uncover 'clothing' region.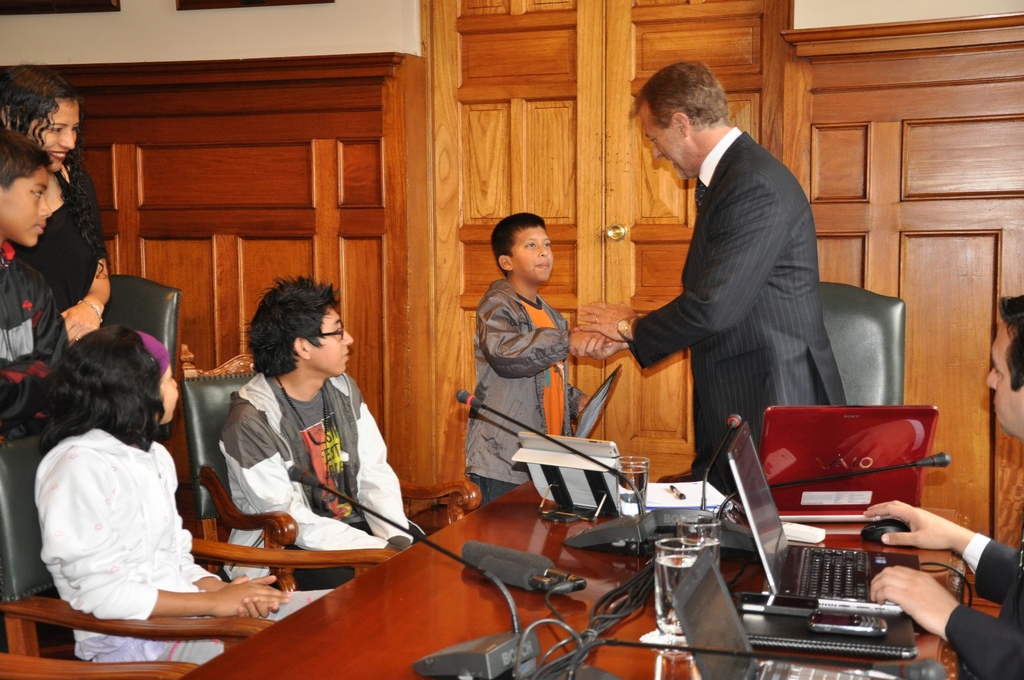
Uncovered: 1:248:56:603.
